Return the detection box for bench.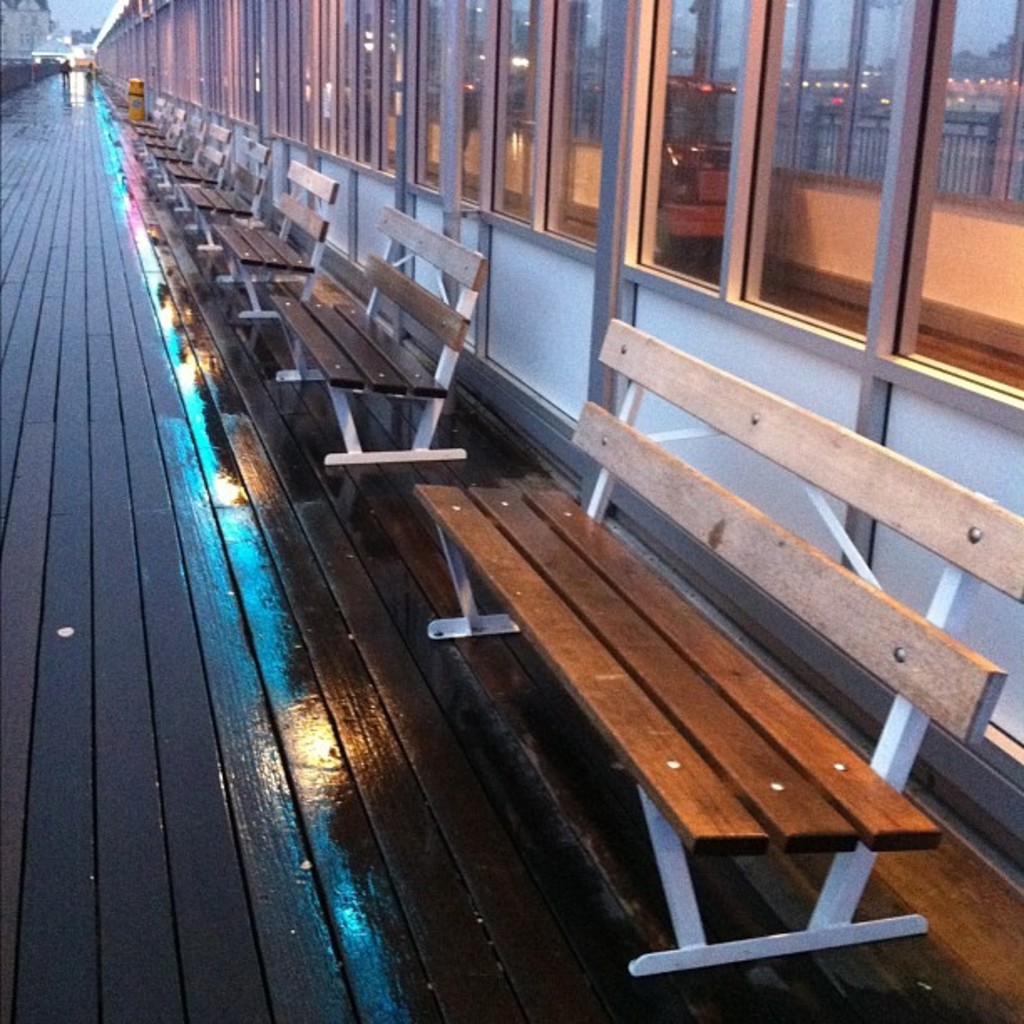
211,156,338,316.
